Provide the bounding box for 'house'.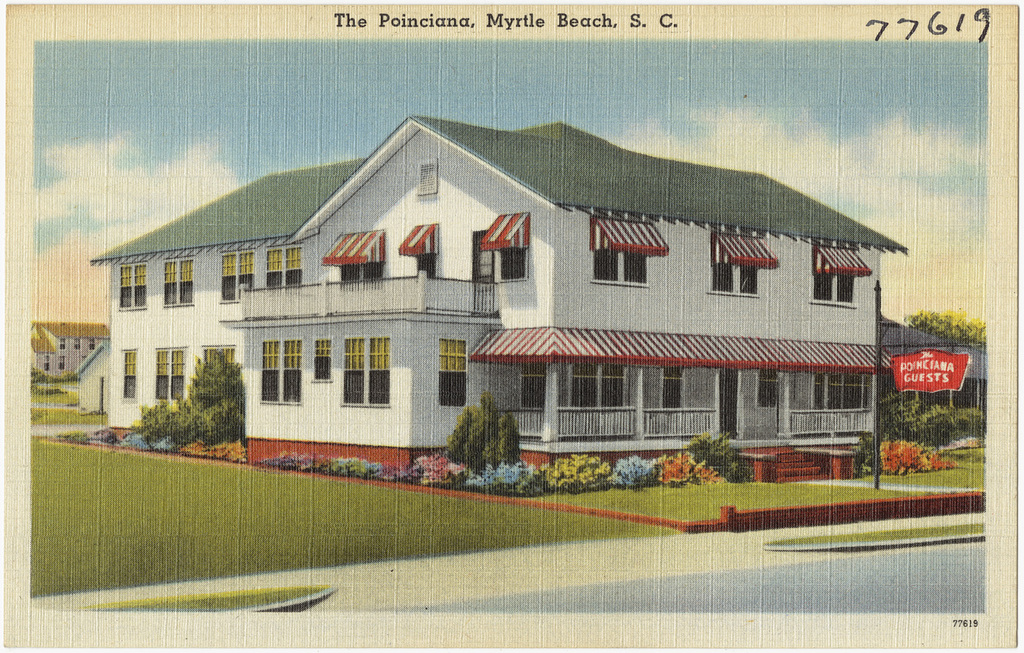
87:117:905:490.
